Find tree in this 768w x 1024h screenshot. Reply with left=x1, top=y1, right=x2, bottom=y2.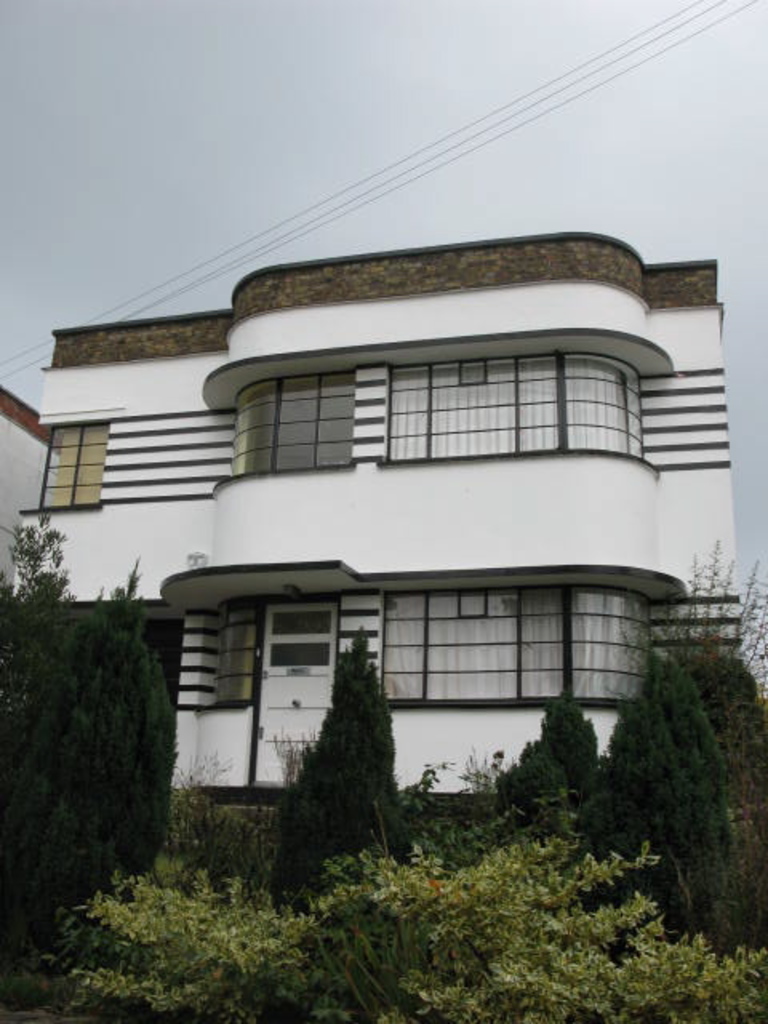
left=613, top=536, right=766, bottom=784.
